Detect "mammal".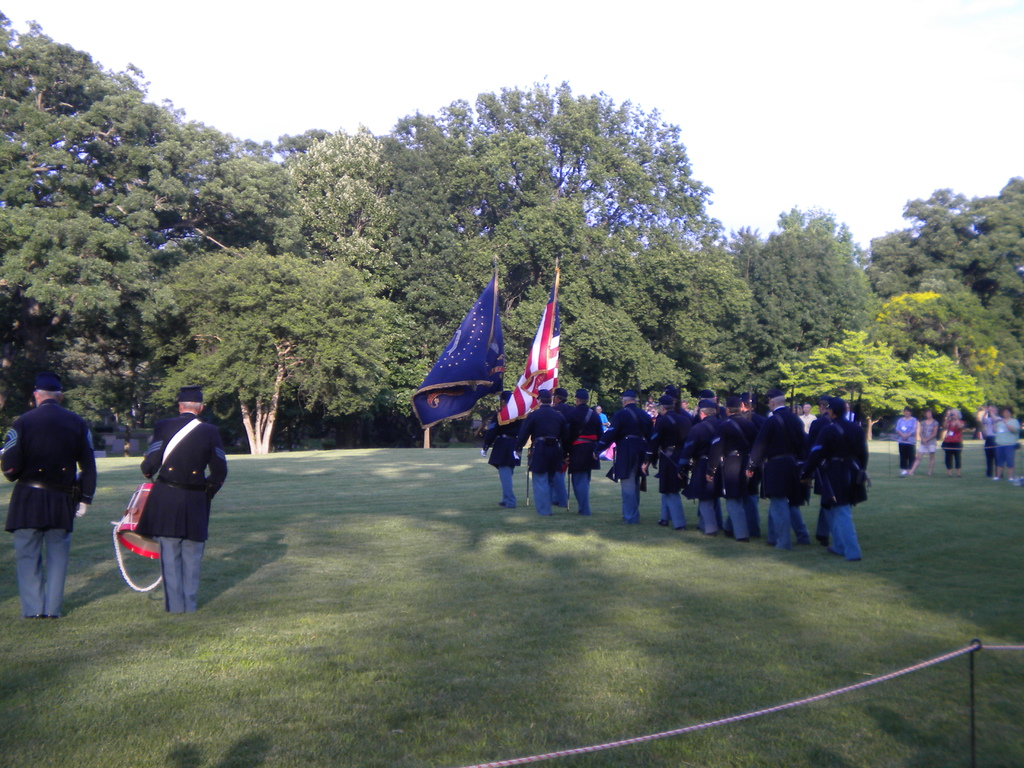
Detected at bbox=(979, 397, 1004, 476).
